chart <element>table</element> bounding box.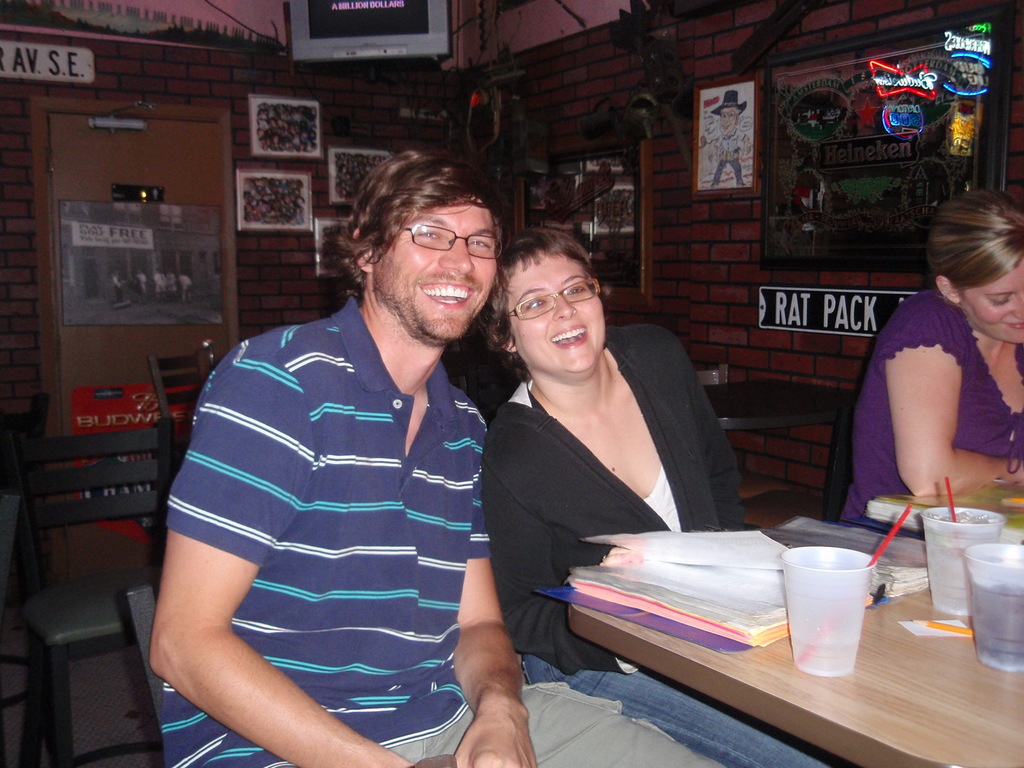
Charted: <bbox>527, 508, 982, 767</bbox>.
